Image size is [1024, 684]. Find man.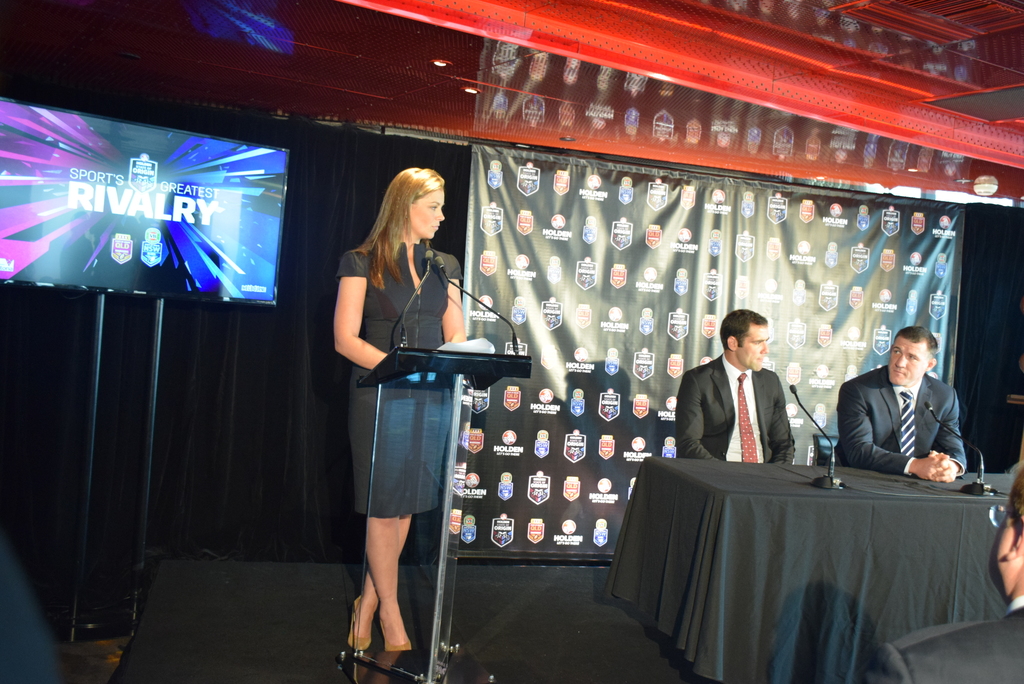
859/459/1023/683.
